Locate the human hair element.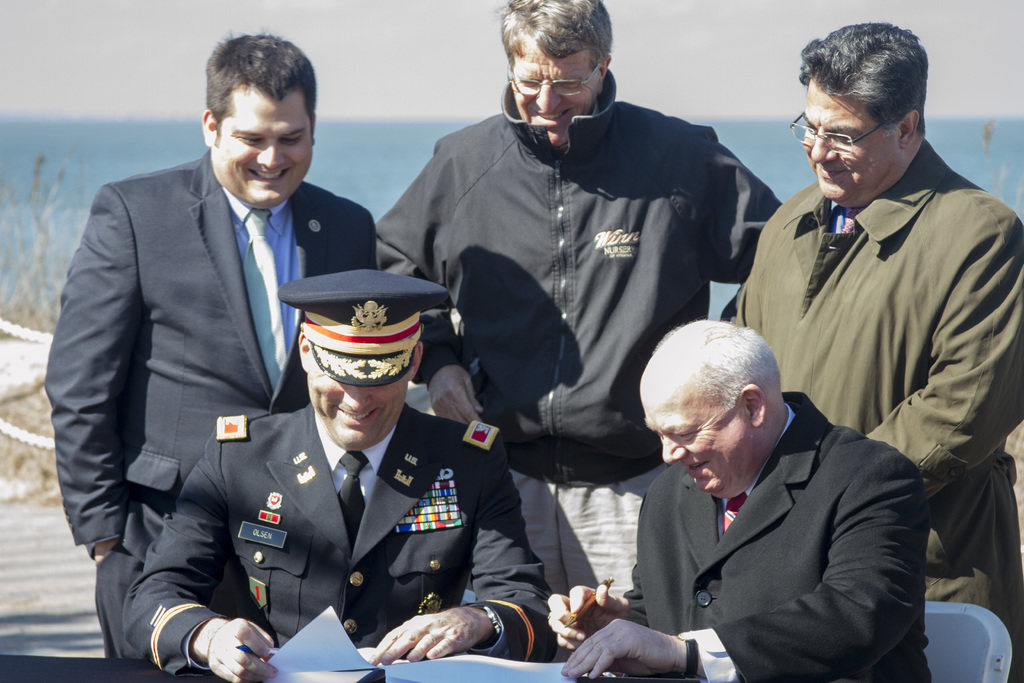
Element bbox: (816,28,932,141).
